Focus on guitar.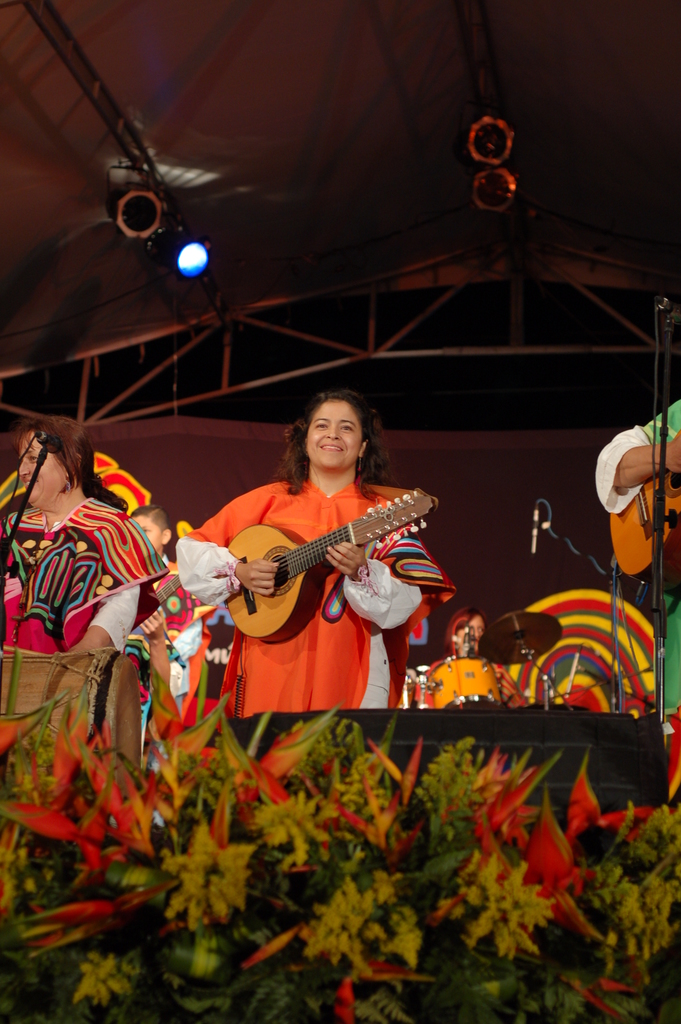
Focused at left=609, top=451, right=680, bottom=591.
